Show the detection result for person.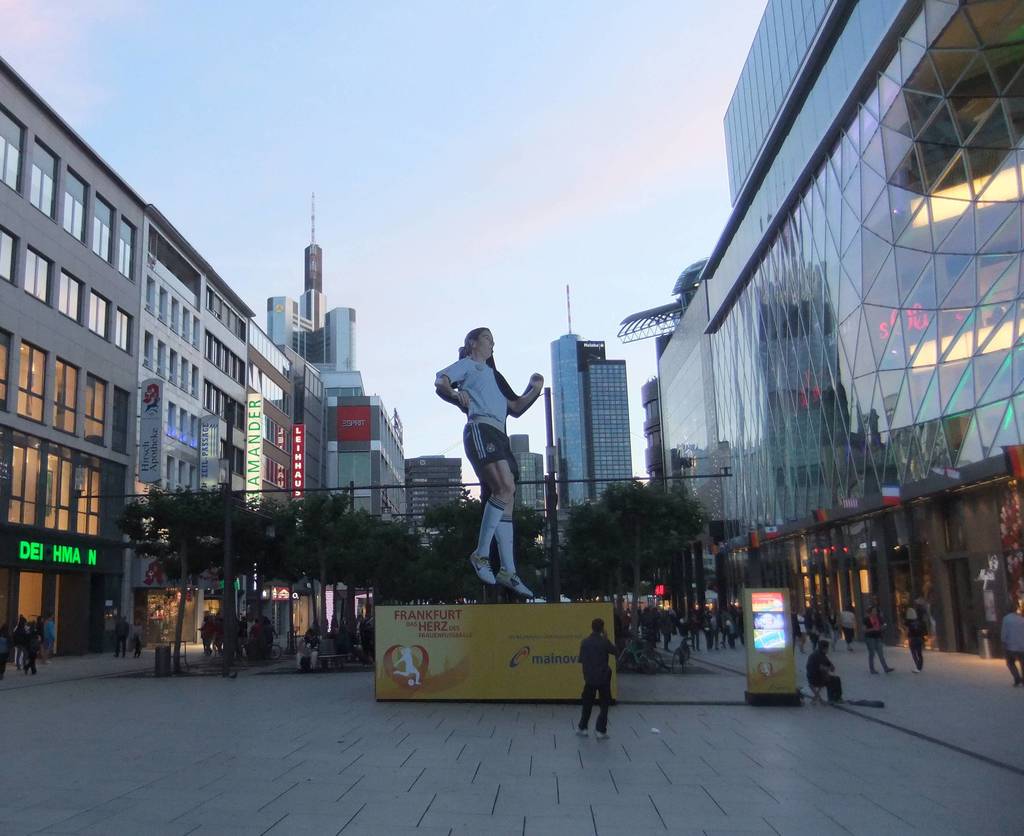
[x1=392, y1=639, x2=422, y2=692].
